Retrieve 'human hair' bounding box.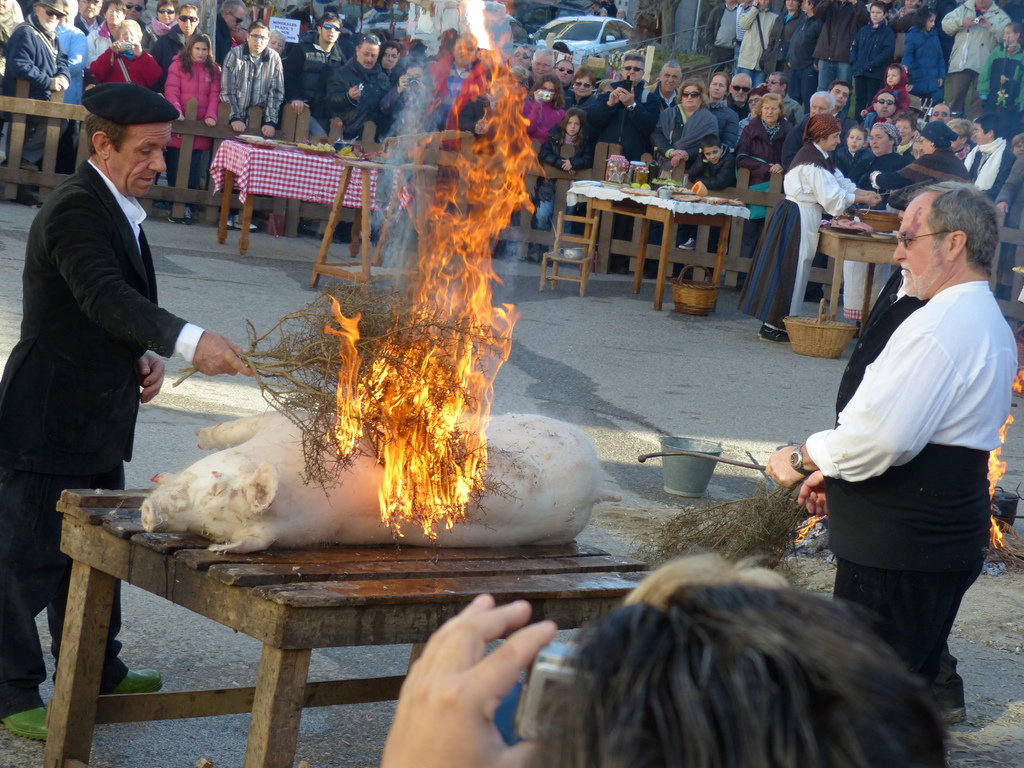
Bounding box: select_region(112, 21, 144, 38).
